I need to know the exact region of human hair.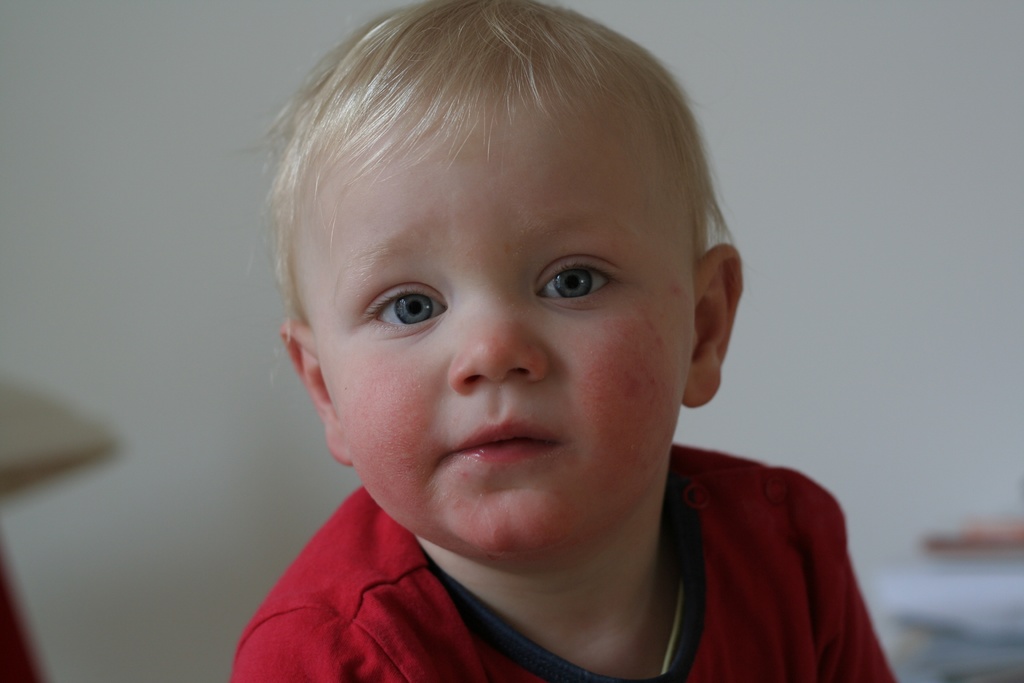
Region: 264/0/727/374.
